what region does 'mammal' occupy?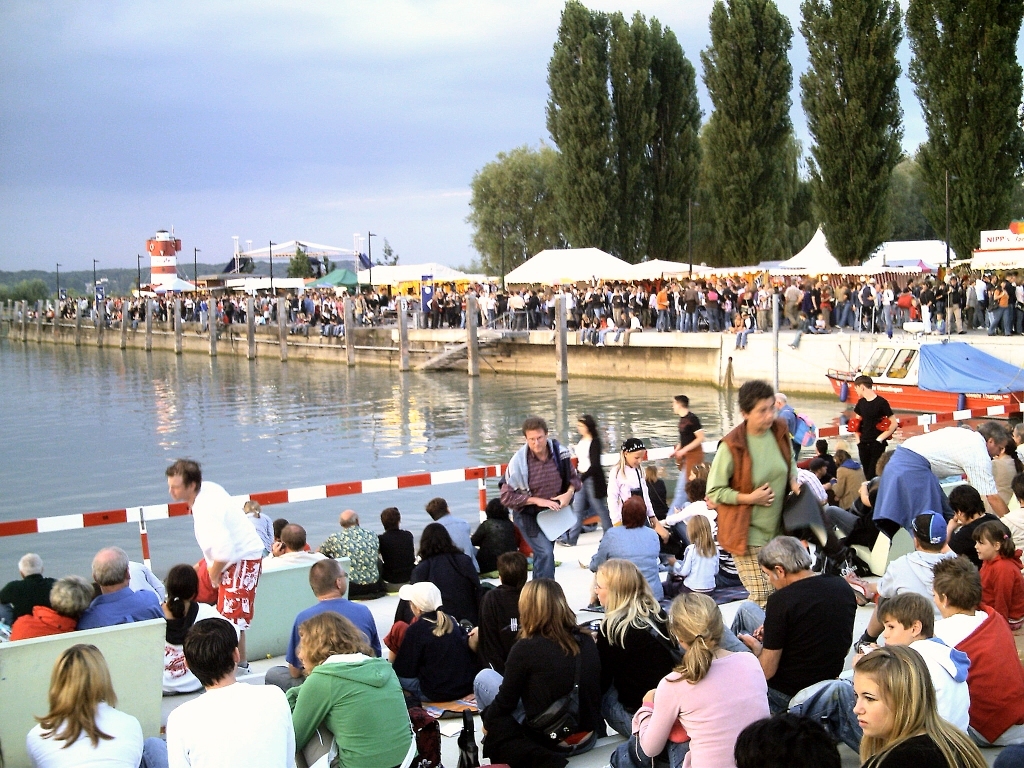
[left=819, top=593, right=971, bottom=742].
